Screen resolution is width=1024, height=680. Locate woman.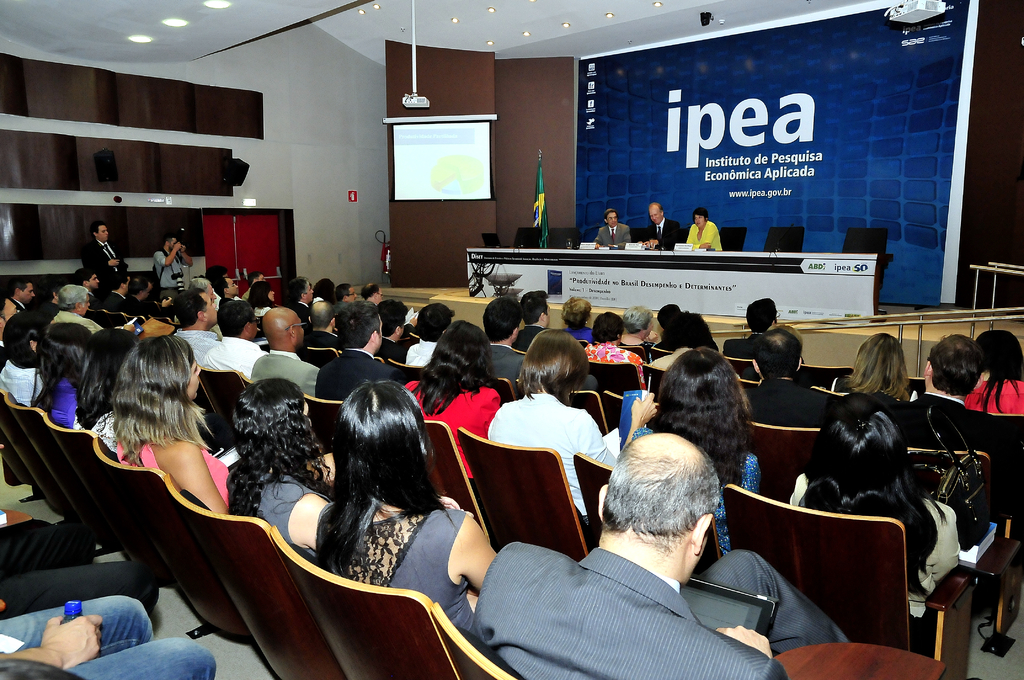
select_region(484, 329, 659, 526).
